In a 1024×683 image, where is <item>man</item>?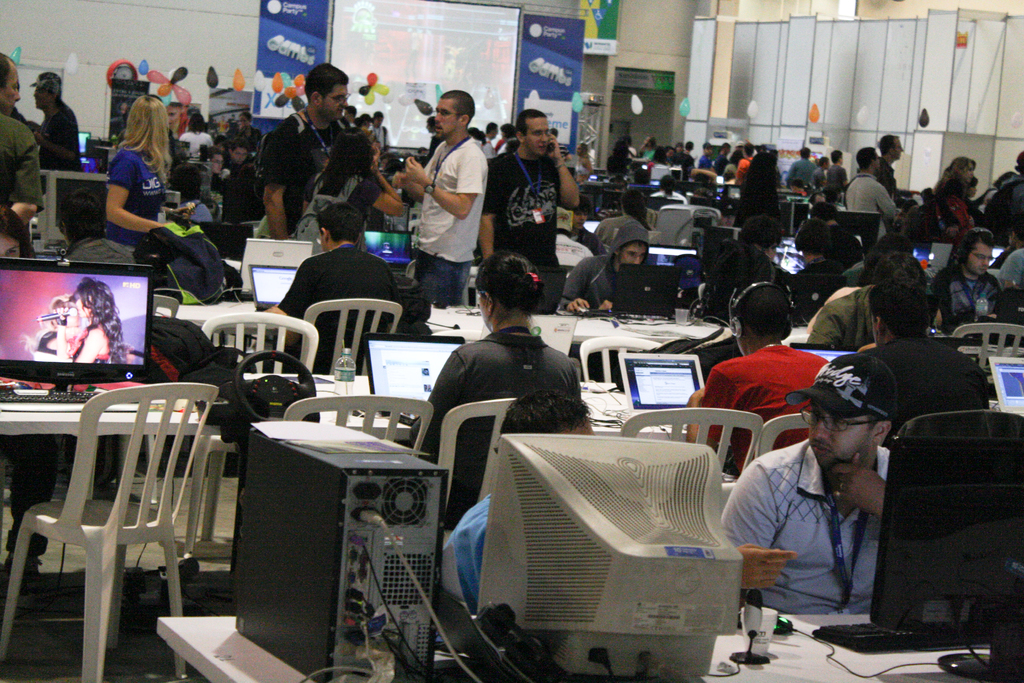
BBox(652, 176, 689, 203).
